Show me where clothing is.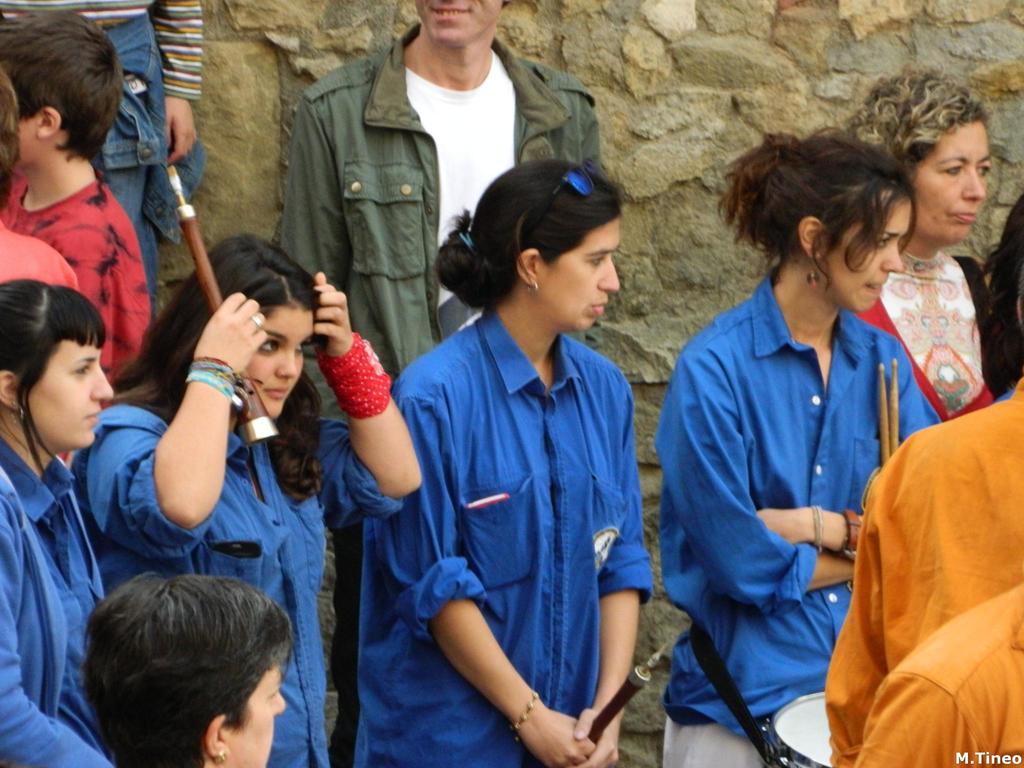
clothing is at box=[659, 189, 948, 754].
